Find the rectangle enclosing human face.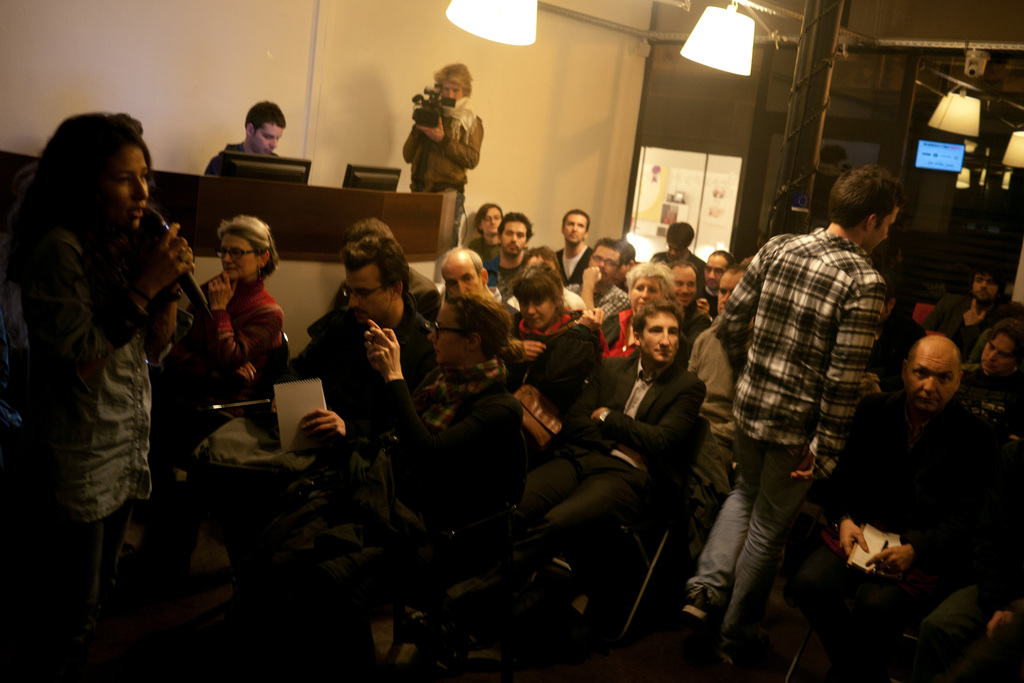
box=[872, 204, 904, 251].
